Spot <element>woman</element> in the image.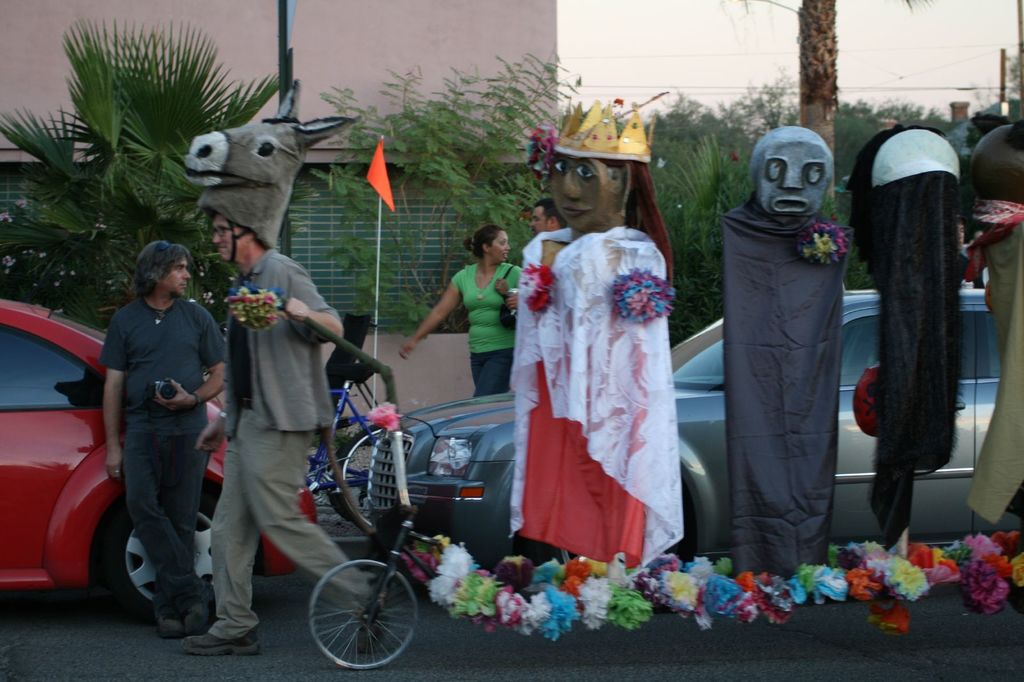
<element>woman</element> found at box(473, 154, 687, 565).
